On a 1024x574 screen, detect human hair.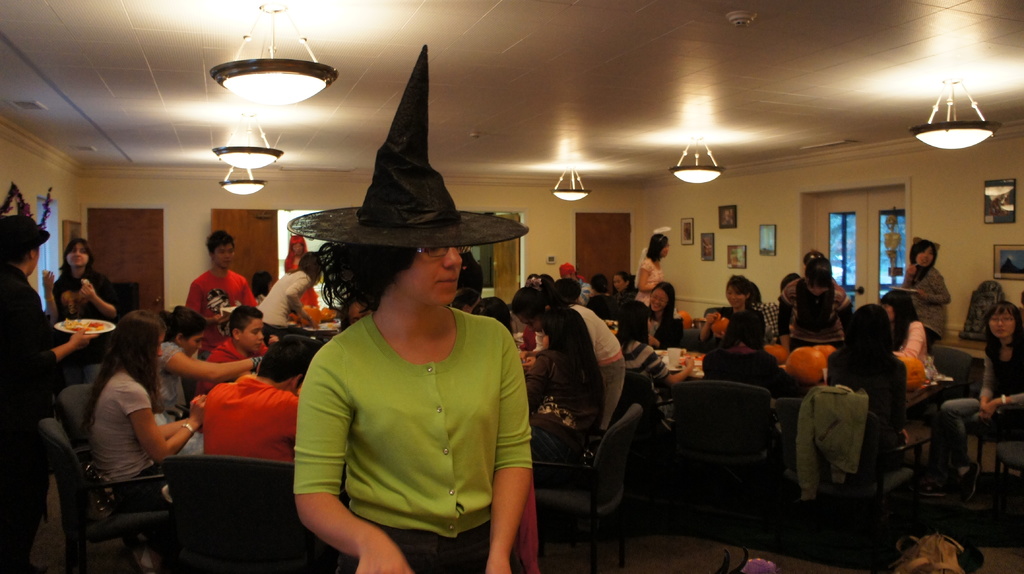
bbox=(509, 281, 545, 324).
